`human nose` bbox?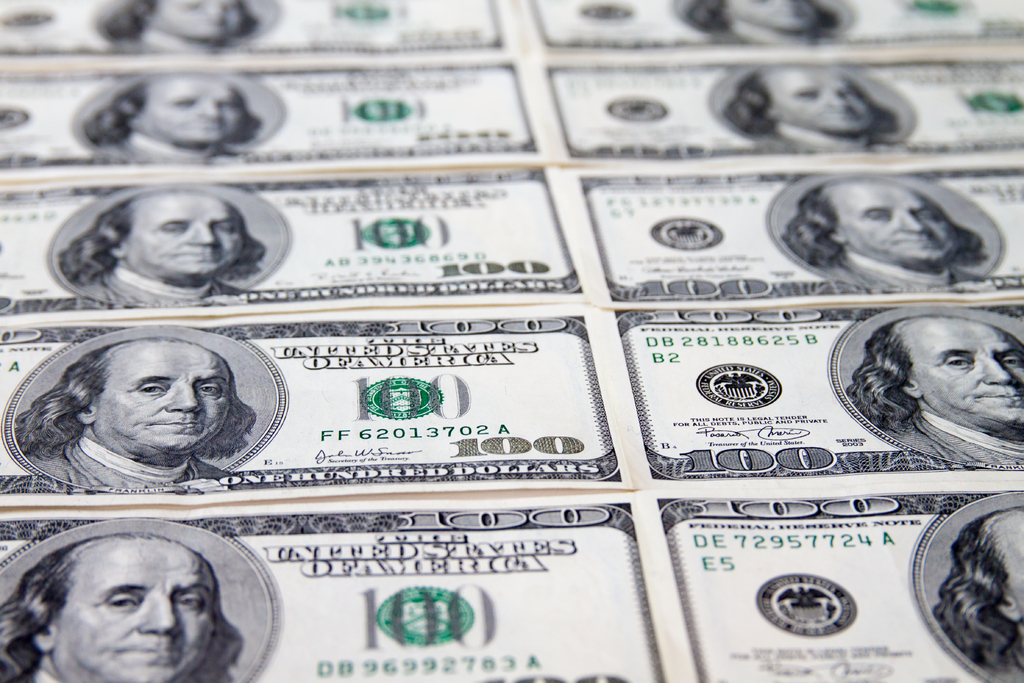
locate(145, 596, 178, 635)
